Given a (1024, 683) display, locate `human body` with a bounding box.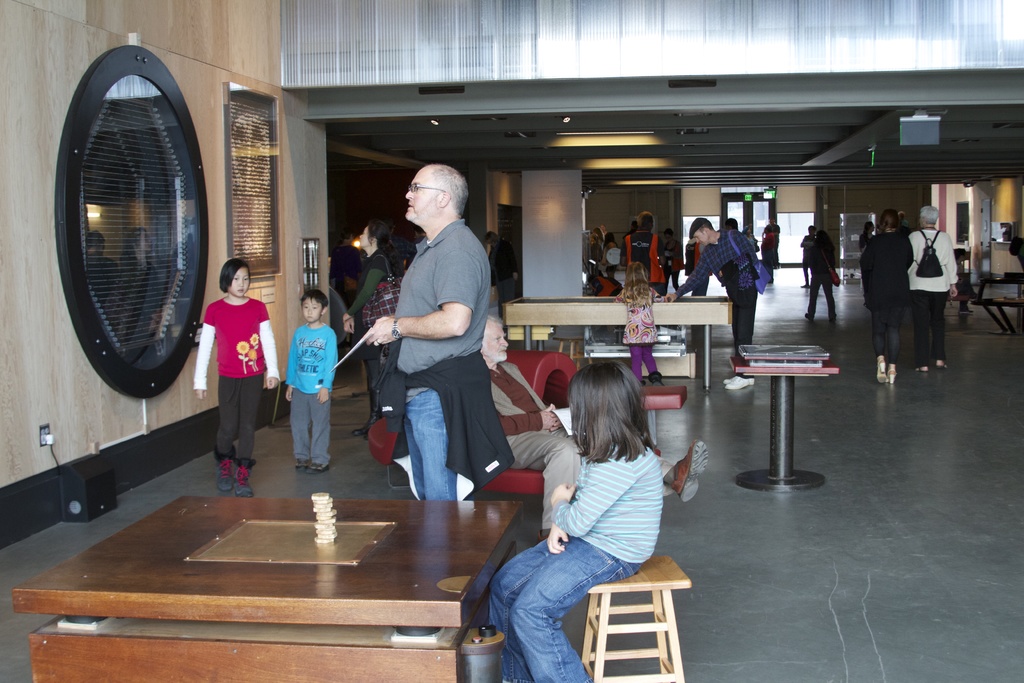
Located: {"x1": 285, "y1": 291, "x2": 342, "y2": 471}.
